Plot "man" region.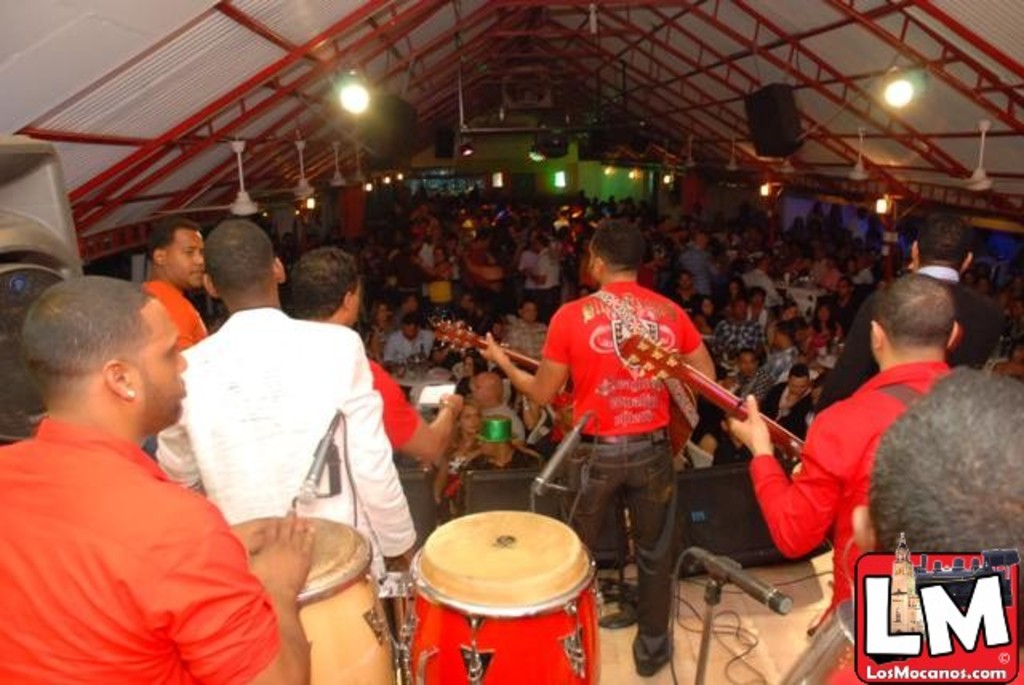
Plotted at 386/312/442/370.
